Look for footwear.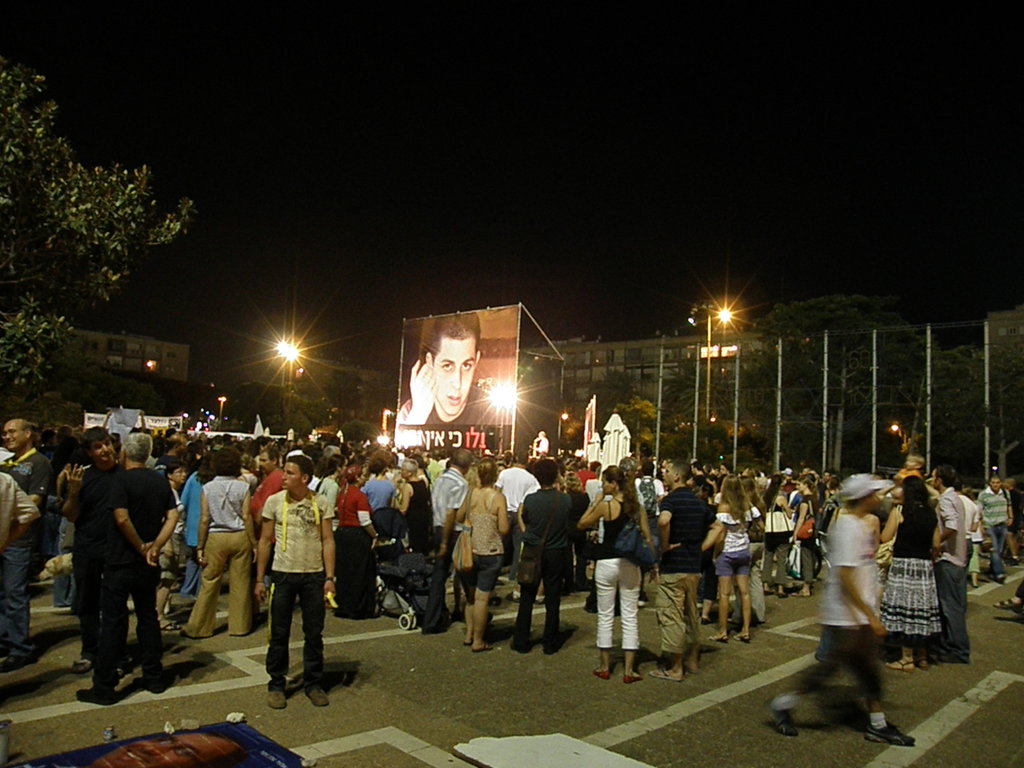
Found: locate(303, 684, 328, 710).
